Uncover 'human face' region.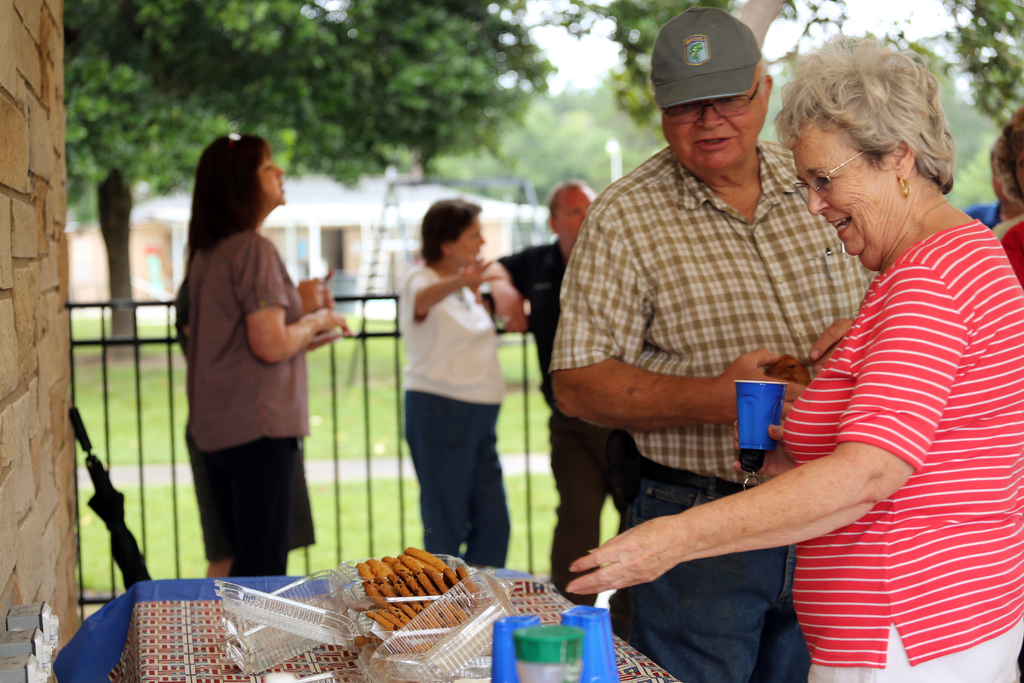
Uncovered: (x1=787, y1=119, x2=905, y2=270).
